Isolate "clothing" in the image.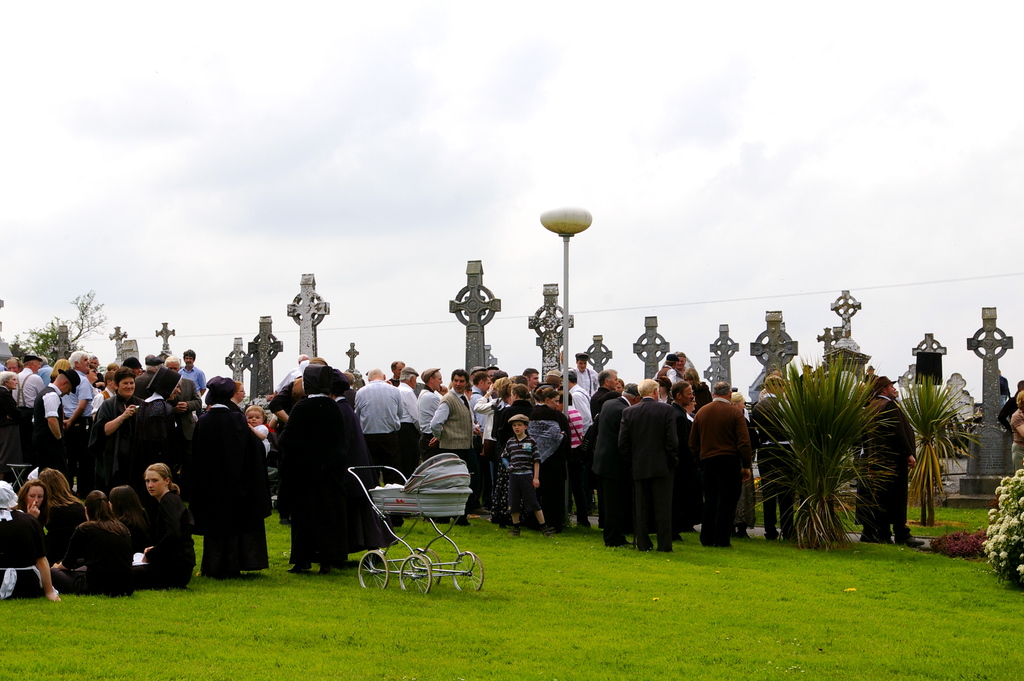
Isolated region: <bbox>867, 393, 917, 543</bbox>.
